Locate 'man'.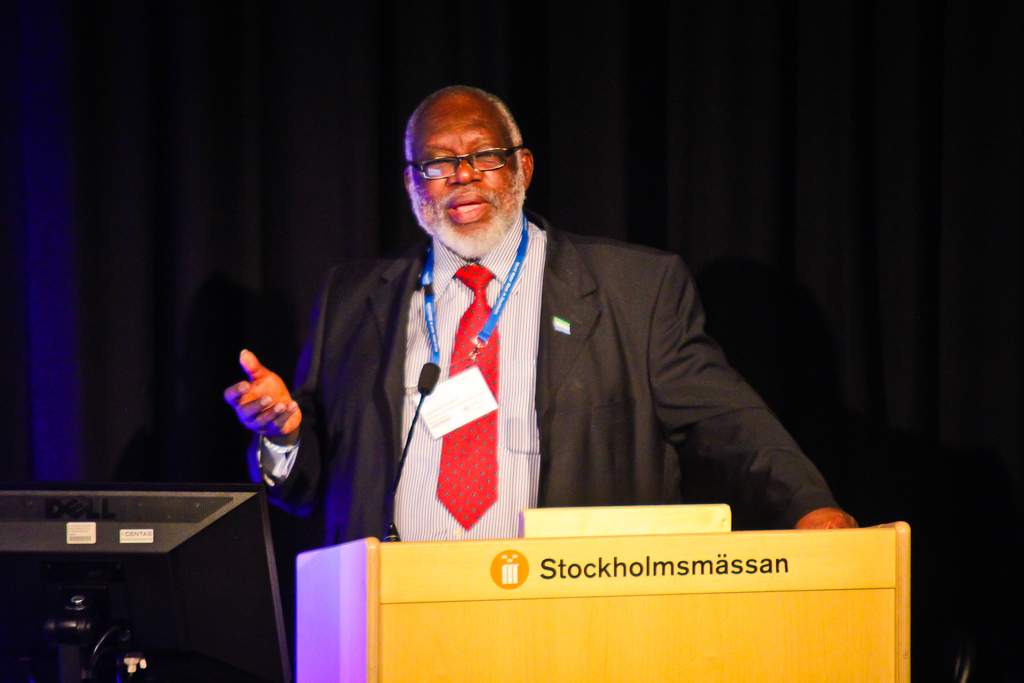
Bounding box: 221,81,854,555.
